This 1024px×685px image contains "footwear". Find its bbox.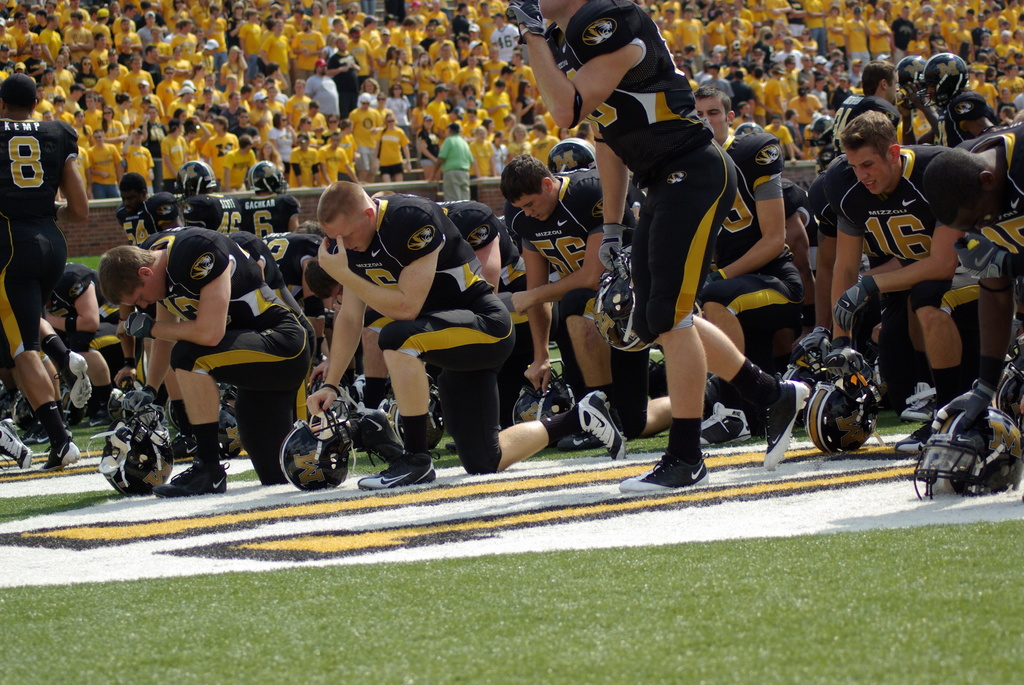
crop(349, 448, 440, 489).
